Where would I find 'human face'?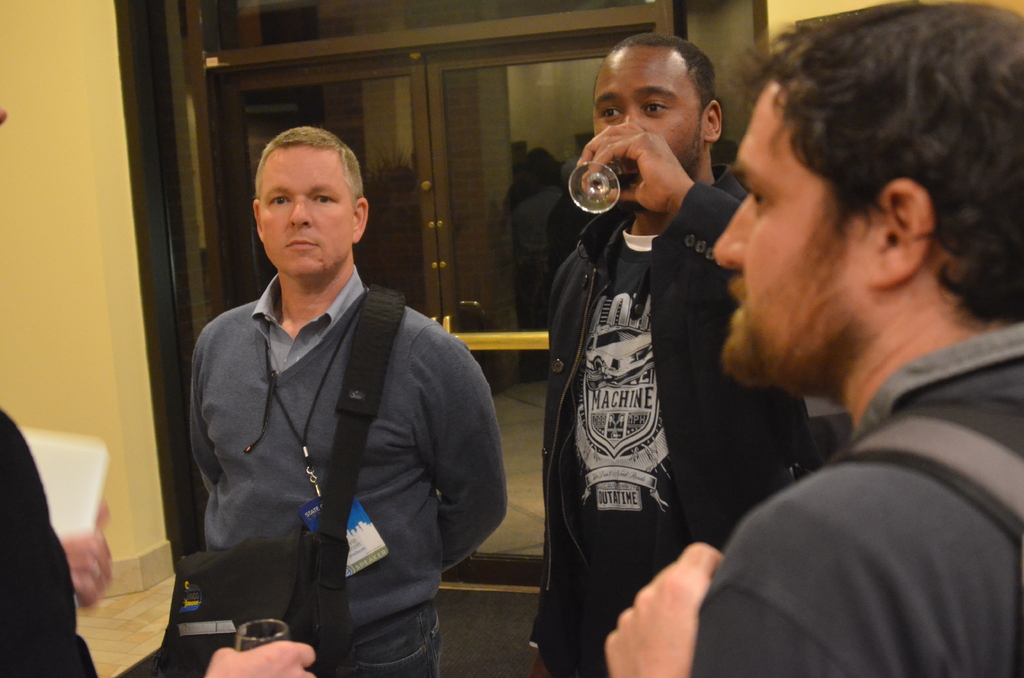
At bbox(257, 144, 354, 280).
